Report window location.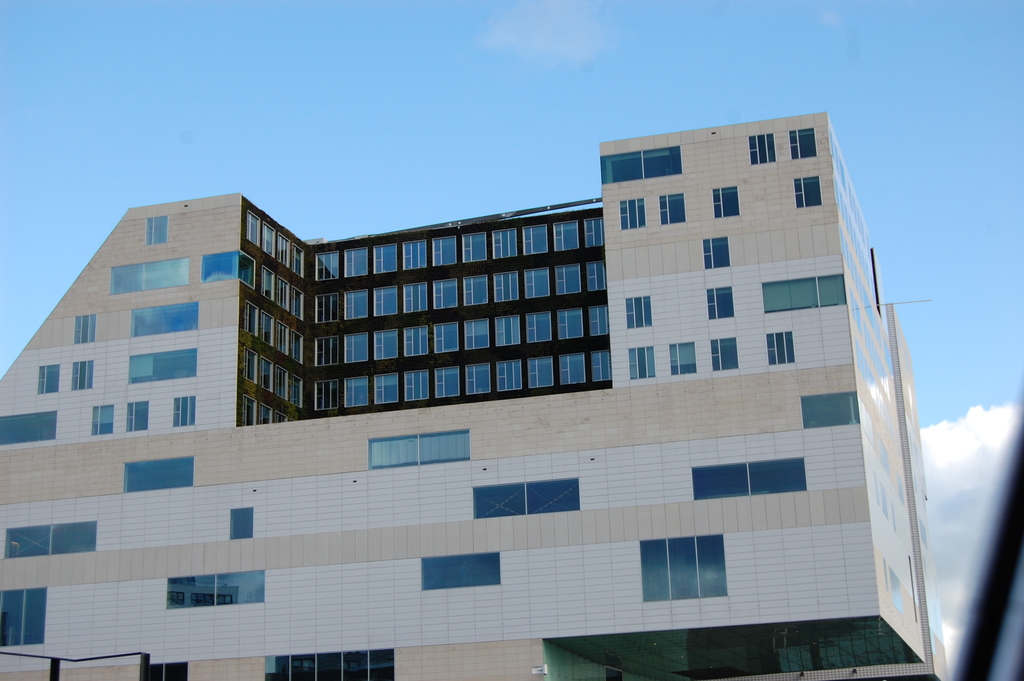
Report: rect(403, 280, 430, 316).
